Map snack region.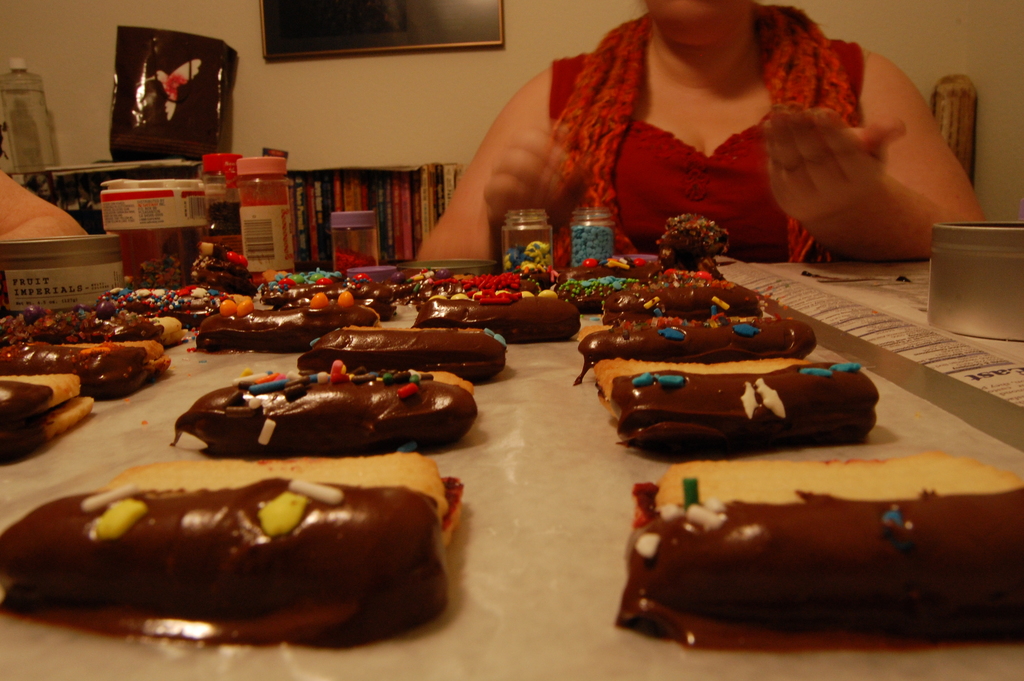
Mapped to (left=608, top=458, right=1023, bottom=656).
